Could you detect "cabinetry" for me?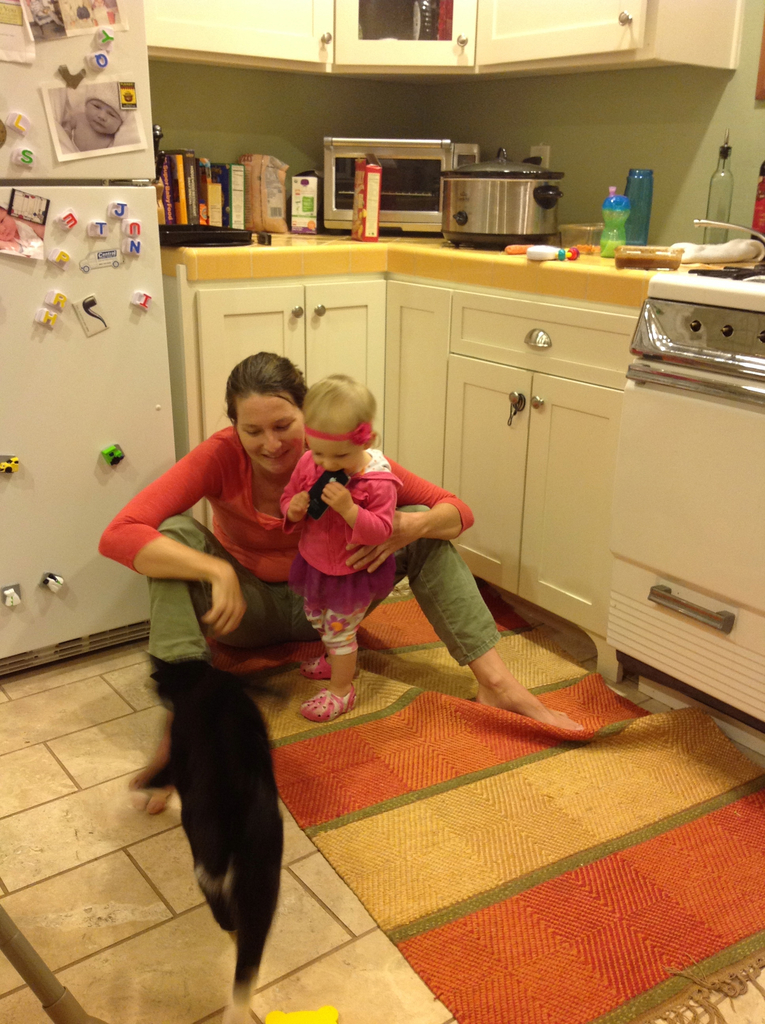
Detection result: Rect(147, 0, 746, 84).
